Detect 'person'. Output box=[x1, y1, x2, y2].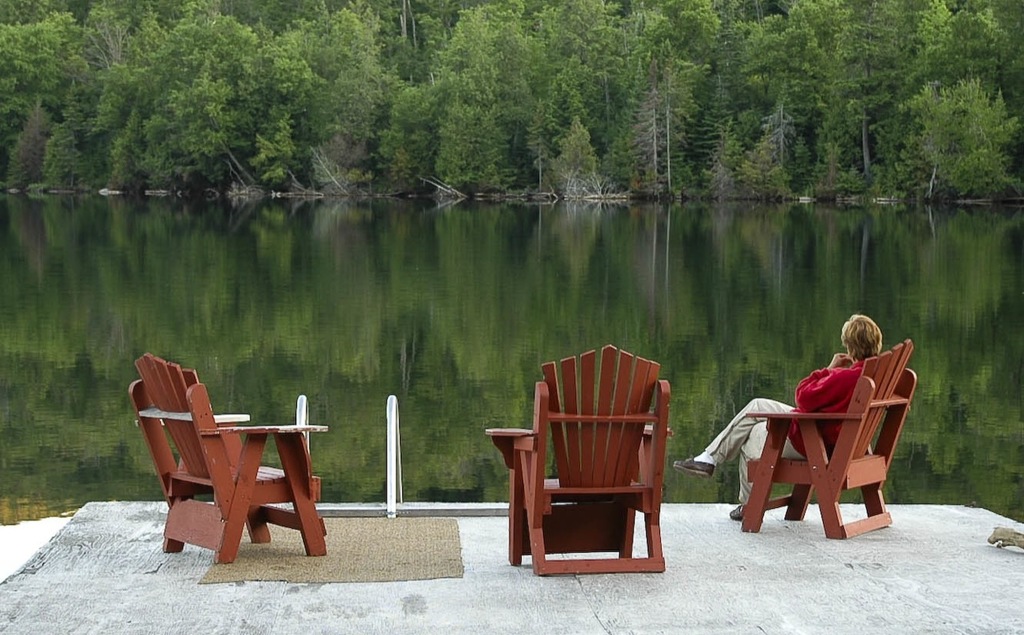
box=[673, 310, 881, 521].
